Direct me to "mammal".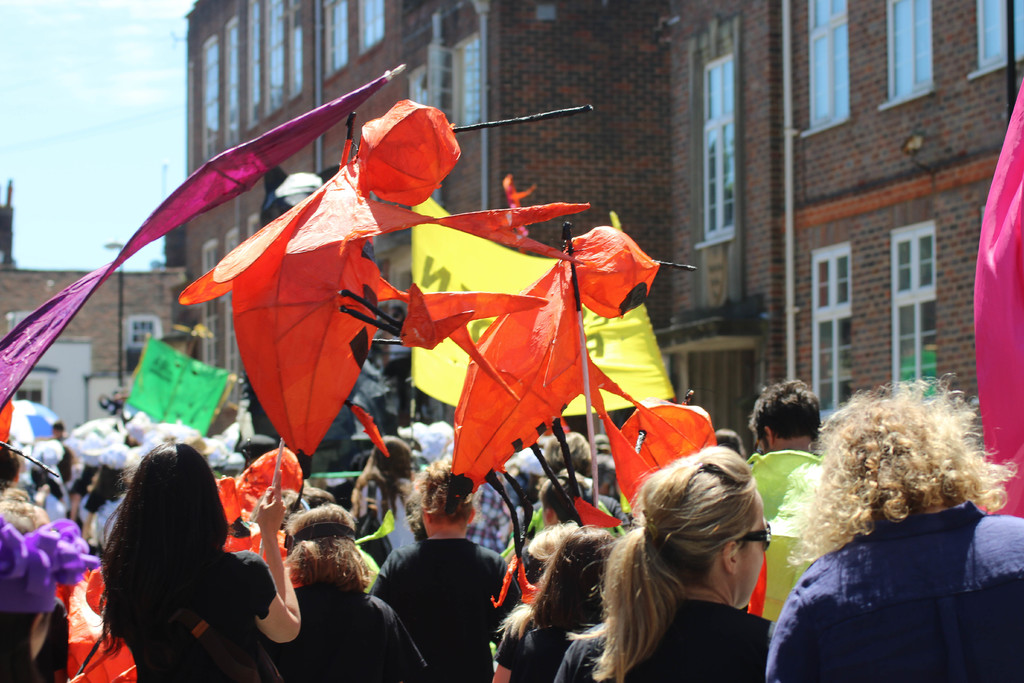
Direction: left=95, top=435, right=302, bottom=682.
